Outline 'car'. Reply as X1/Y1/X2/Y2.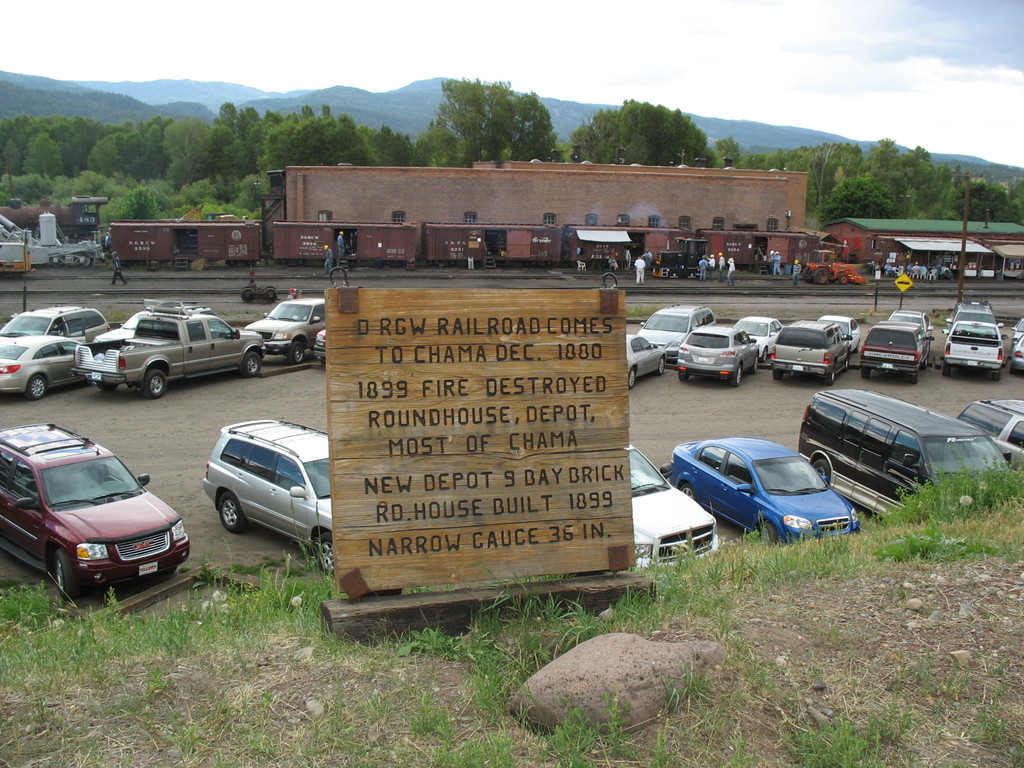
0/335/82/403.
